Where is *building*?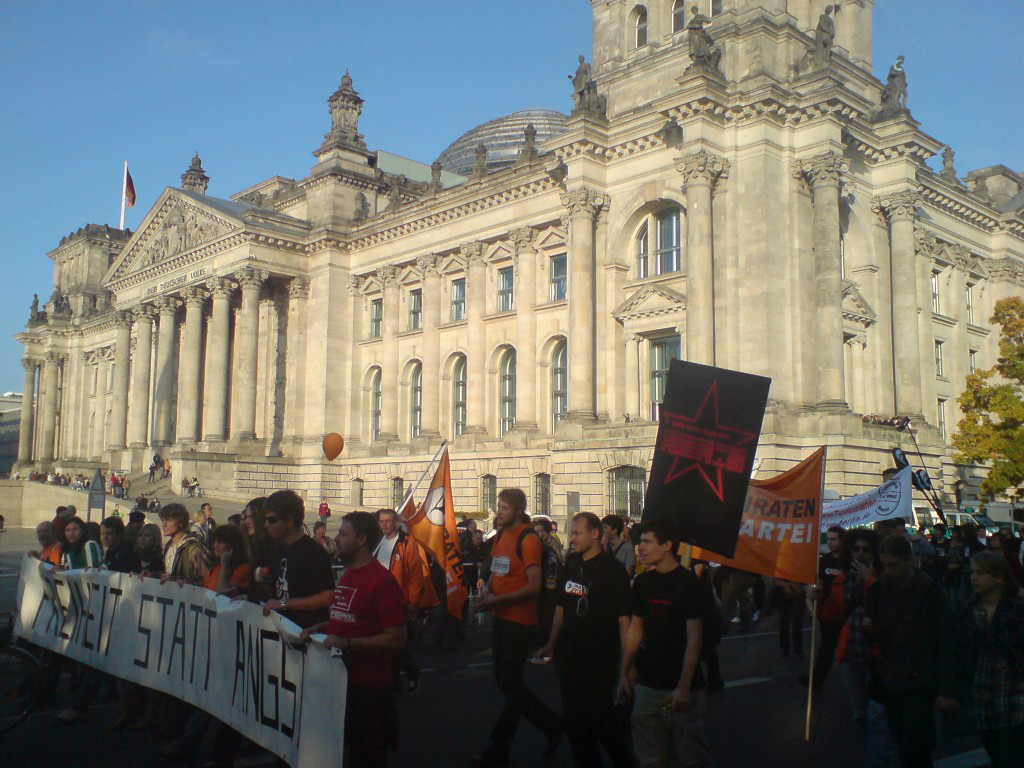
[0, 0, 1023, 567].
